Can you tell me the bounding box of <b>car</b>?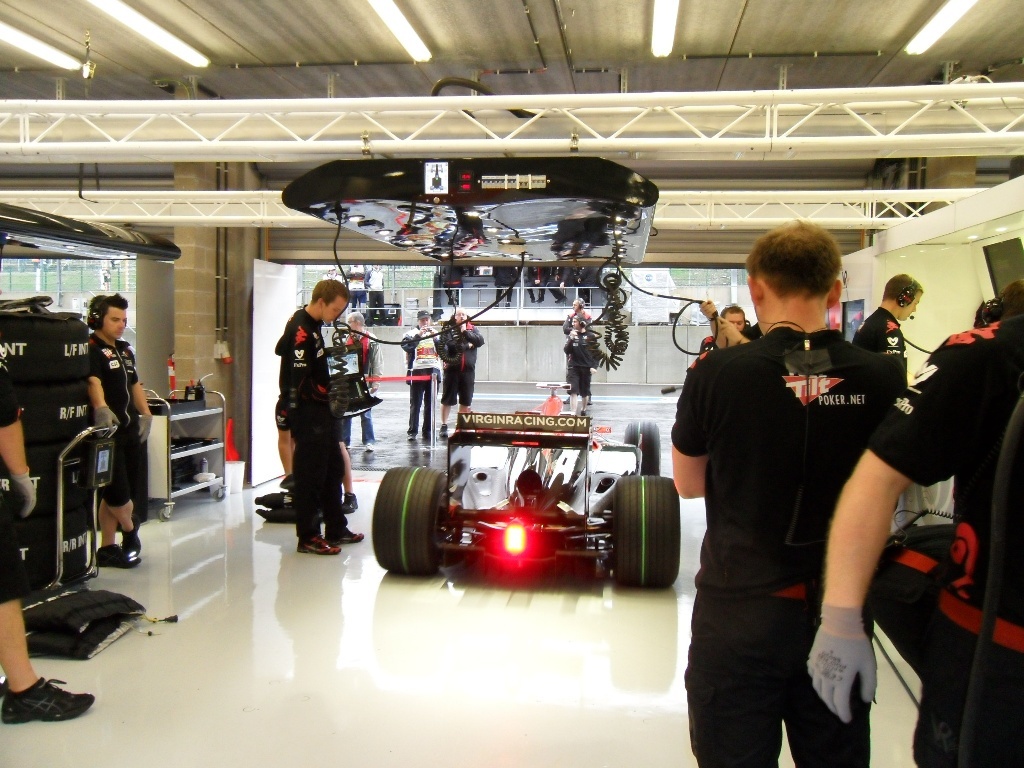
Rect(371, 381, 680, 591).
